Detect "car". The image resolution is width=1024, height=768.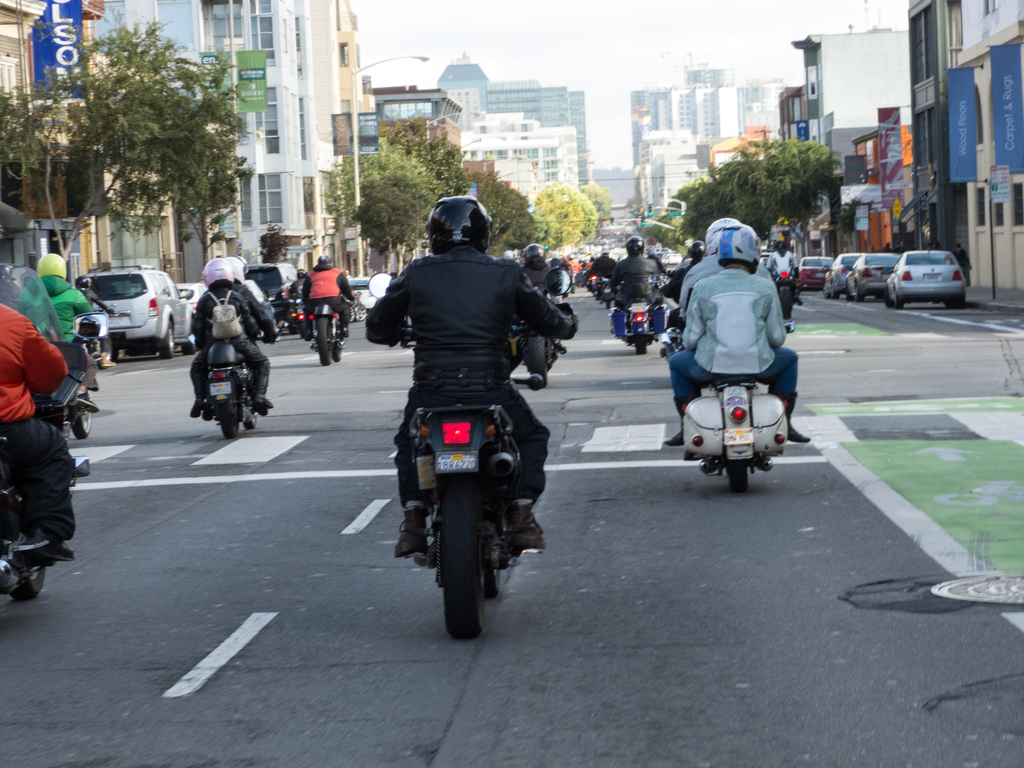
crop(762, 257, 794, 273).
